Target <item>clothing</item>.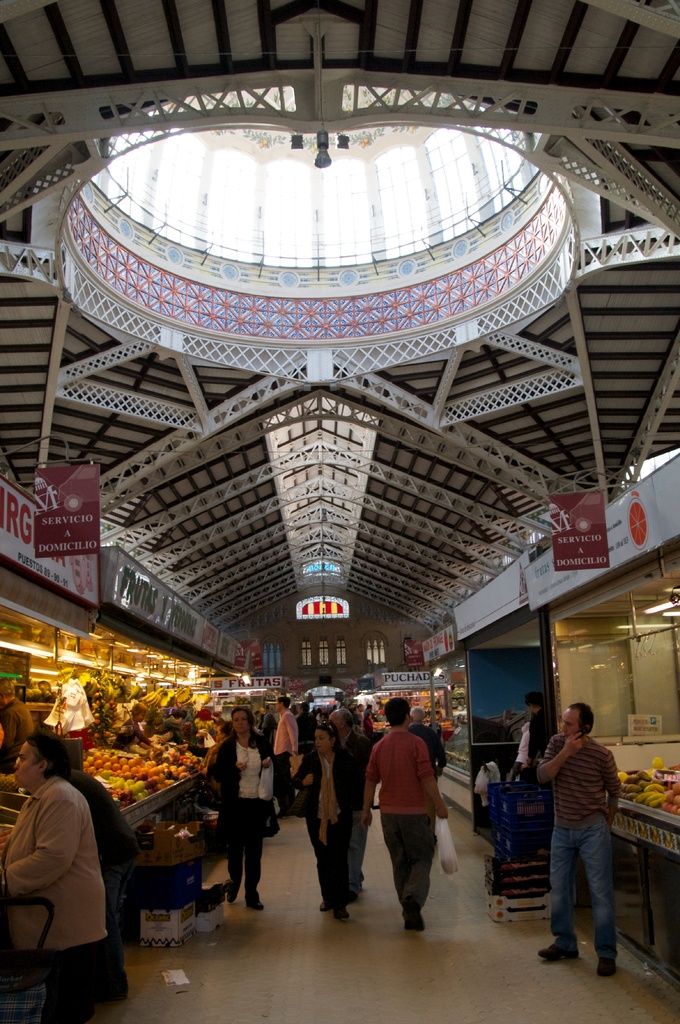
Target region: crop(363, 727, 435, 916).
